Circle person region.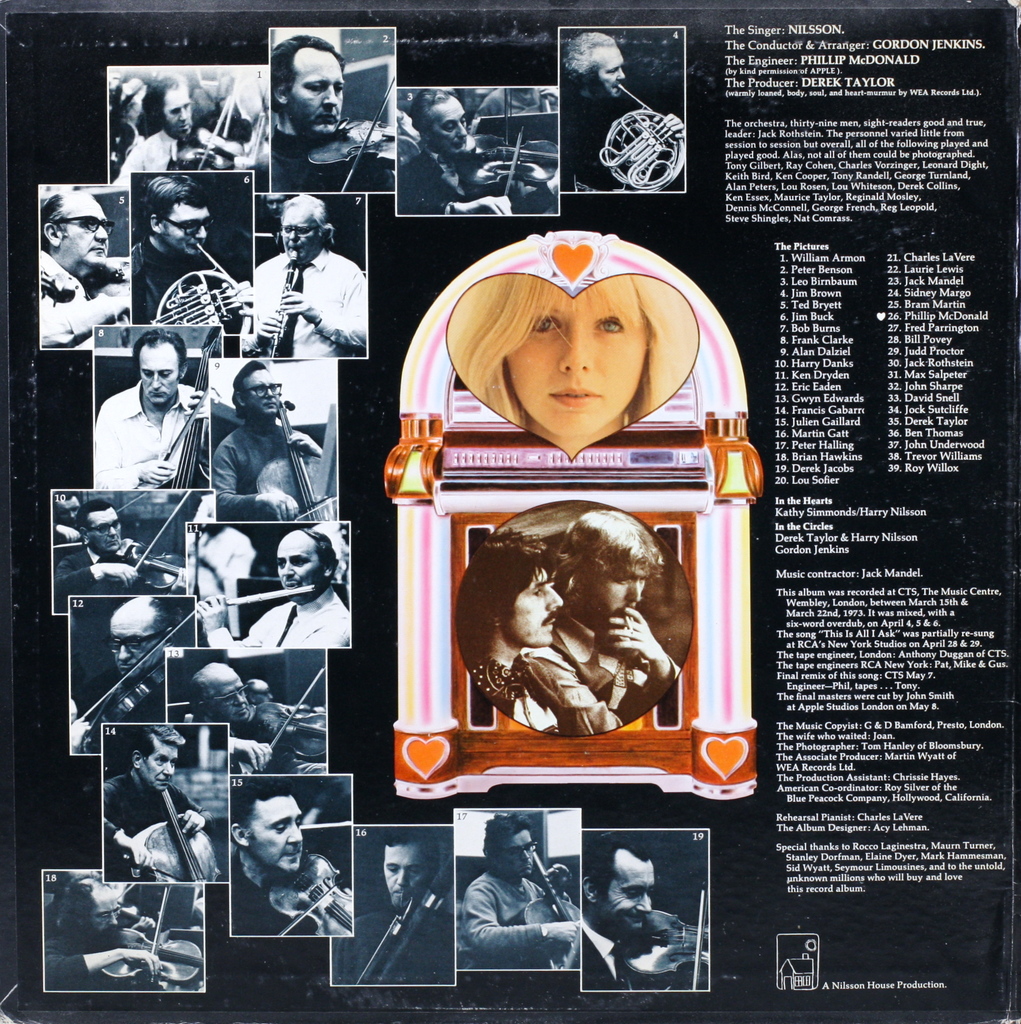
Region: {"left": 238, "top": 193, "right": 367, "bottom": 358}.
